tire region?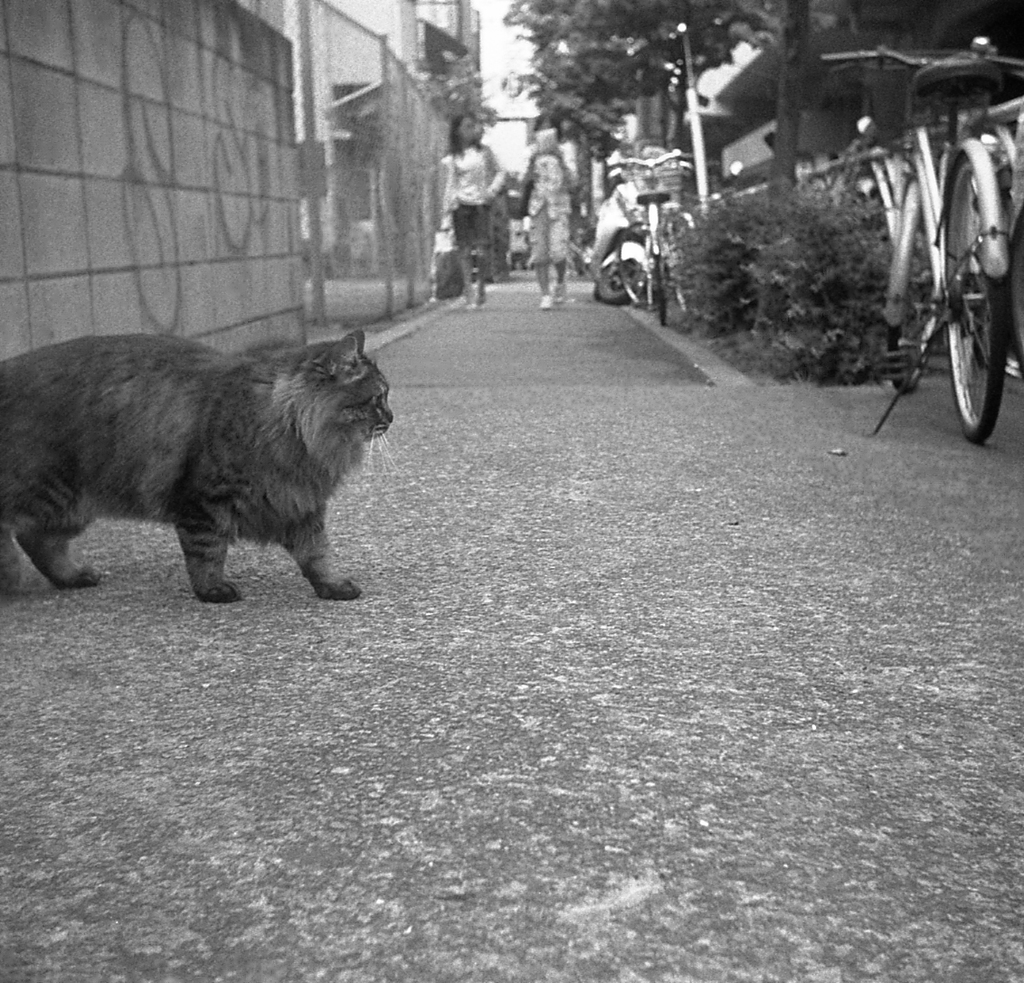
bbox=[588, 268, 632, 303]
